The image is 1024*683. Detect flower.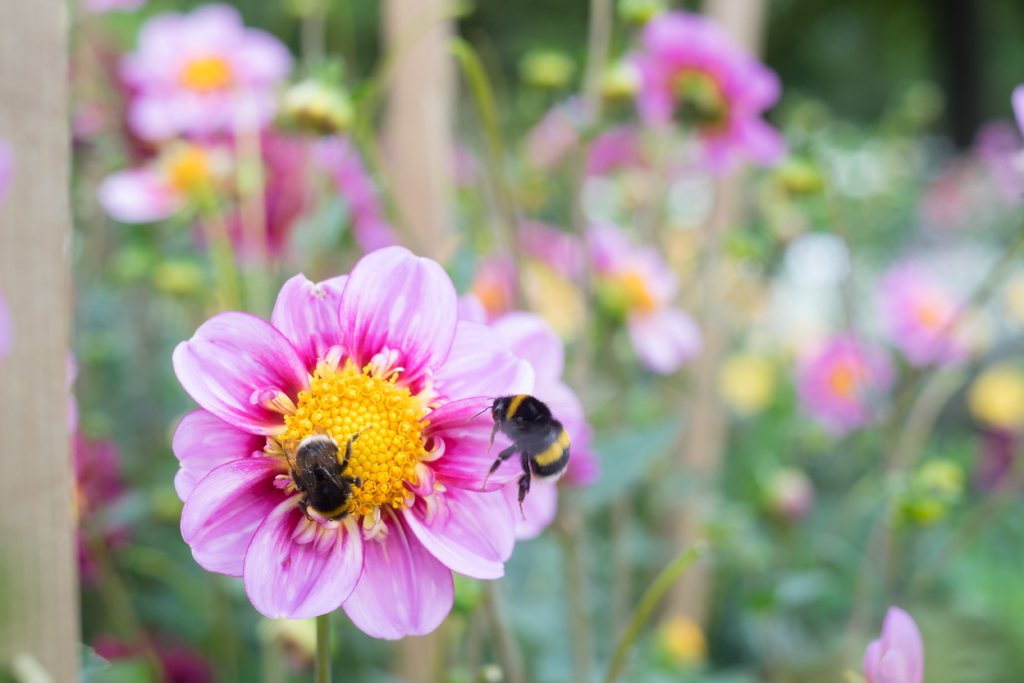
Detection: <bbox>865, 611, 928, 682</bbox>.
